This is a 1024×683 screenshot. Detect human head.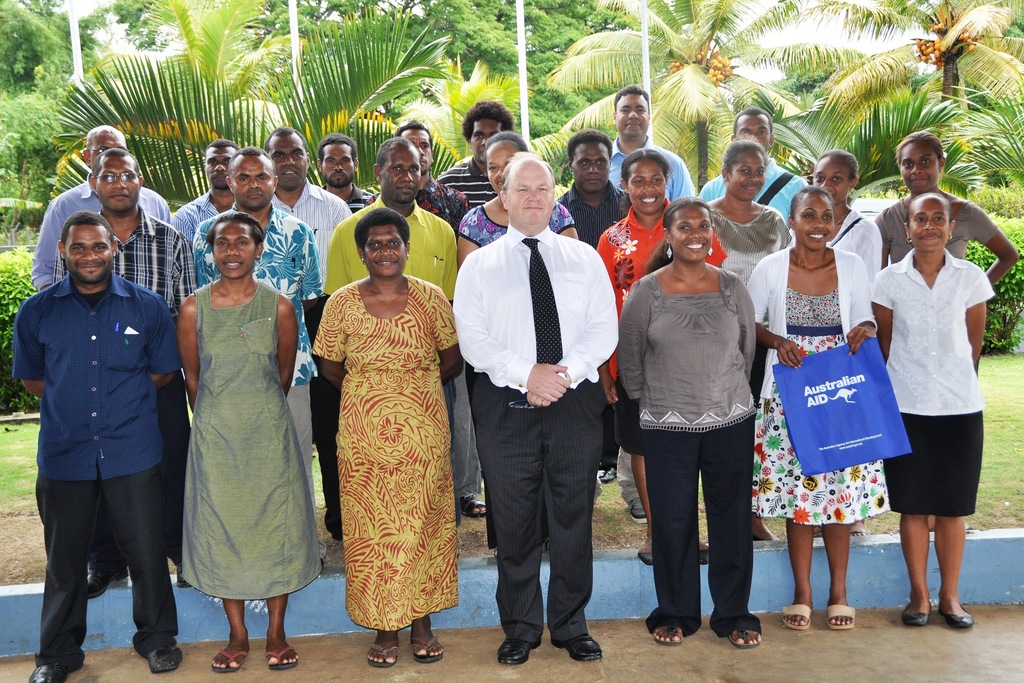
[x1=614, y1=83, x2=652, y2=137].
